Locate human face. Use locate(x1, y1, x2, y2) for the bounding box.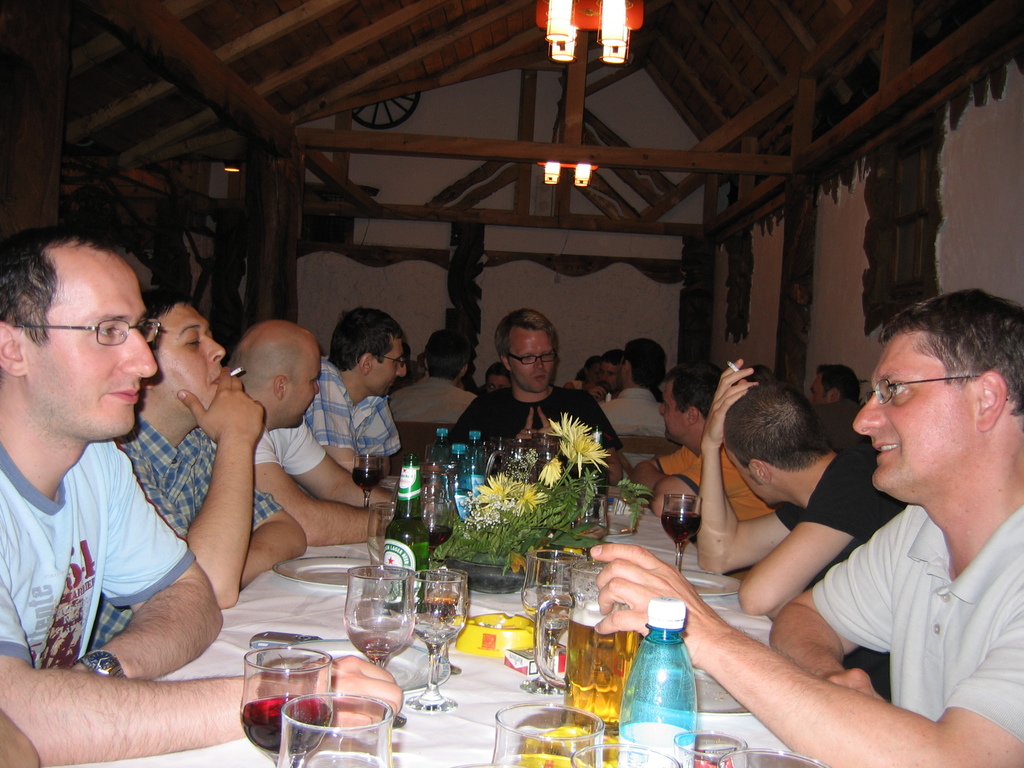
locate(488, 374, 509, 386).
